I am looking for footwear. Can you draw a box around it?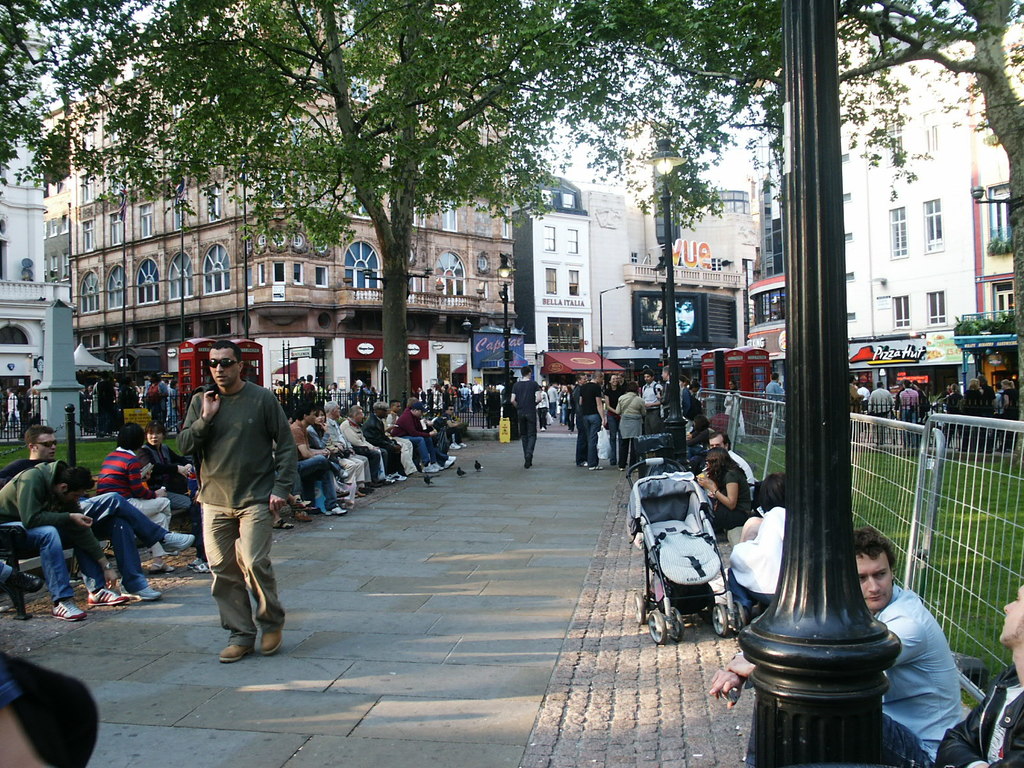
Sure, the bounding box is detection(329, 506, 348, 514).
